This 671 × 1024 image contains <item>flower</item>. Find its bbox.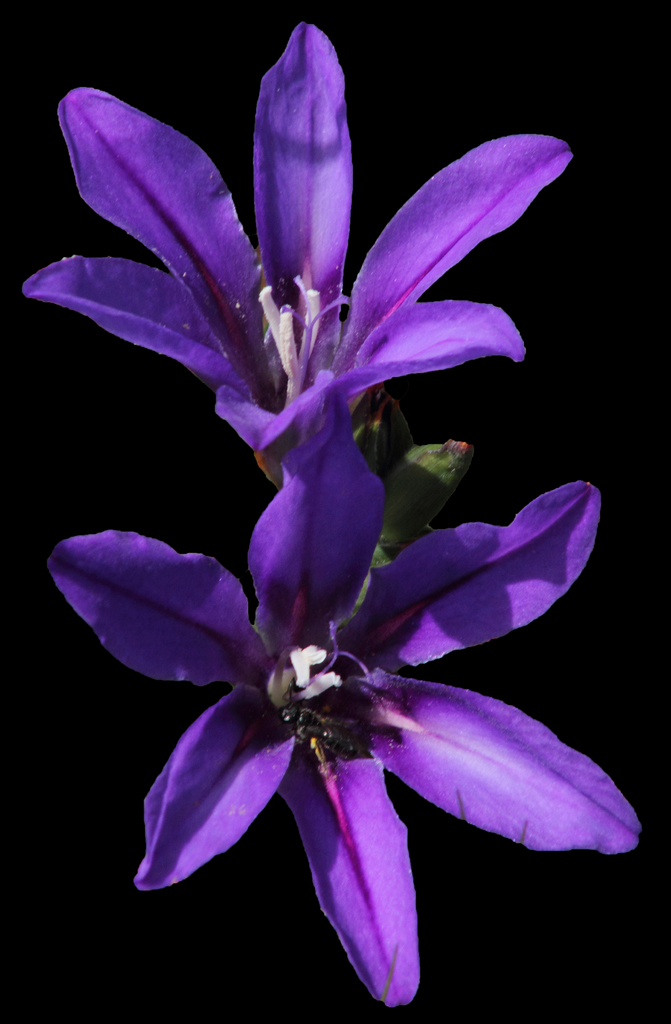
(x1=38, y1=396, x2=649, y2=1005).
